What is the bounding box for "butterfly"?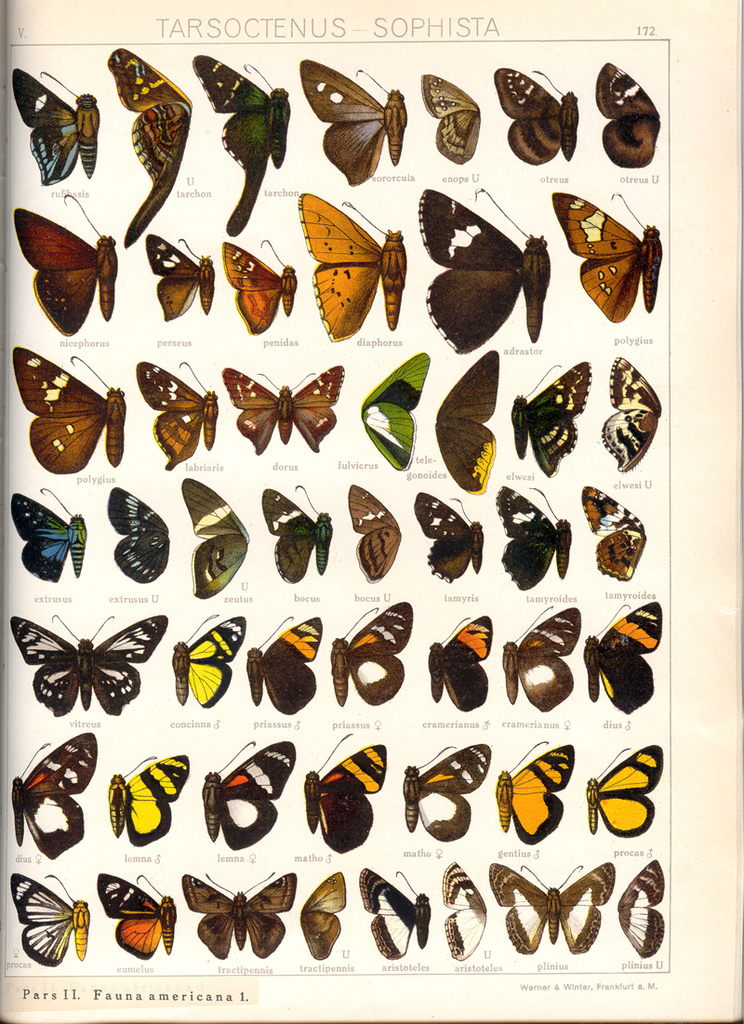
(563, 466, 669, 588).
